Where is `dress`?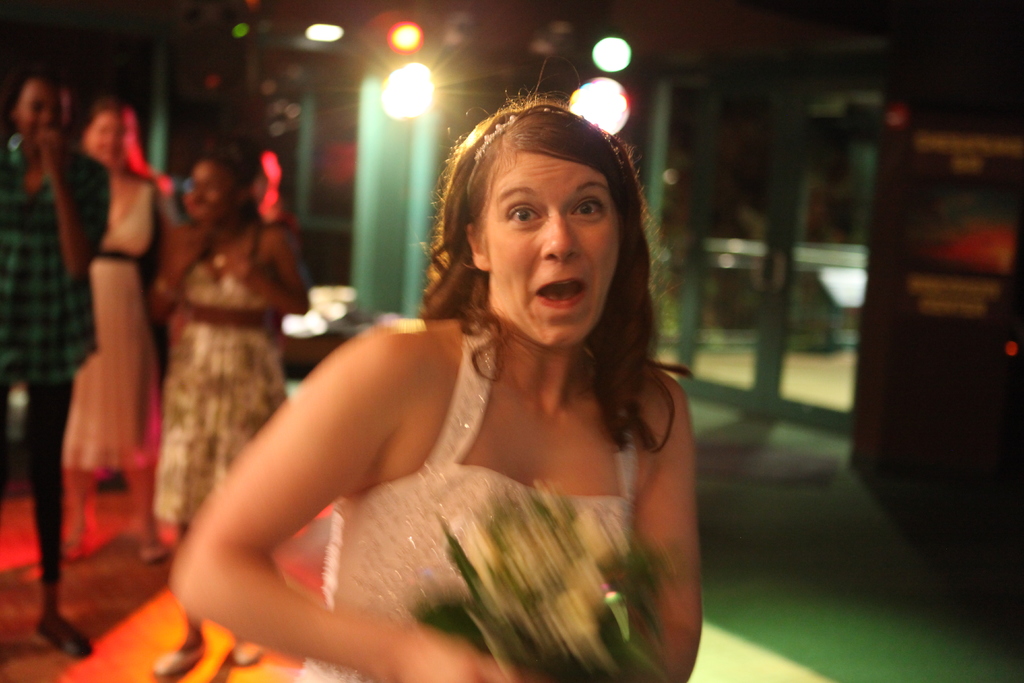
l=152, t=215, r=290, b=537.
